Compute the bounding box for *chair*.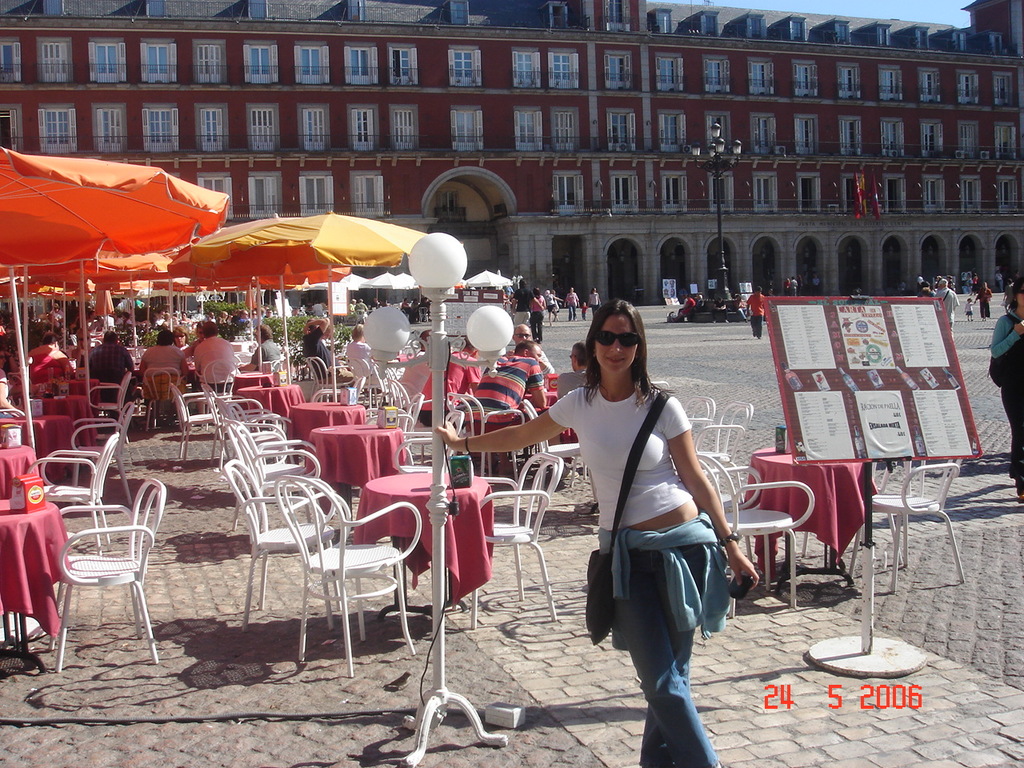
region(229, 422, 323, 537).
